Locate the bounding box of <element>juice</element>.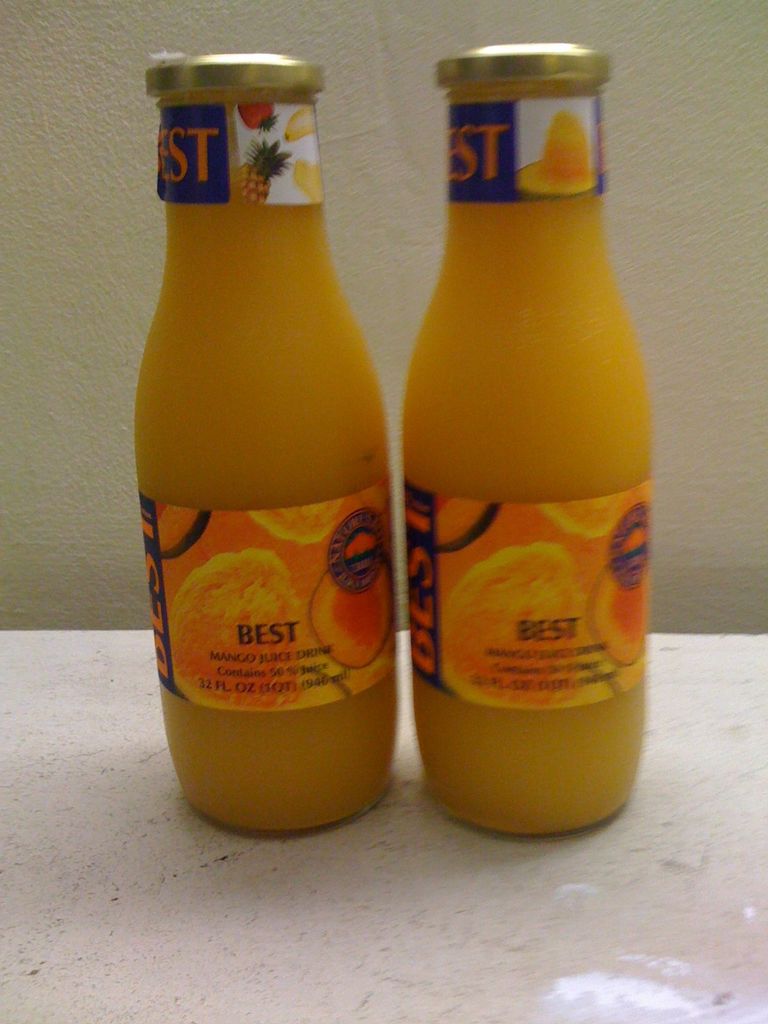
Bounding box: bbox=(142, 92, 397, 840).
